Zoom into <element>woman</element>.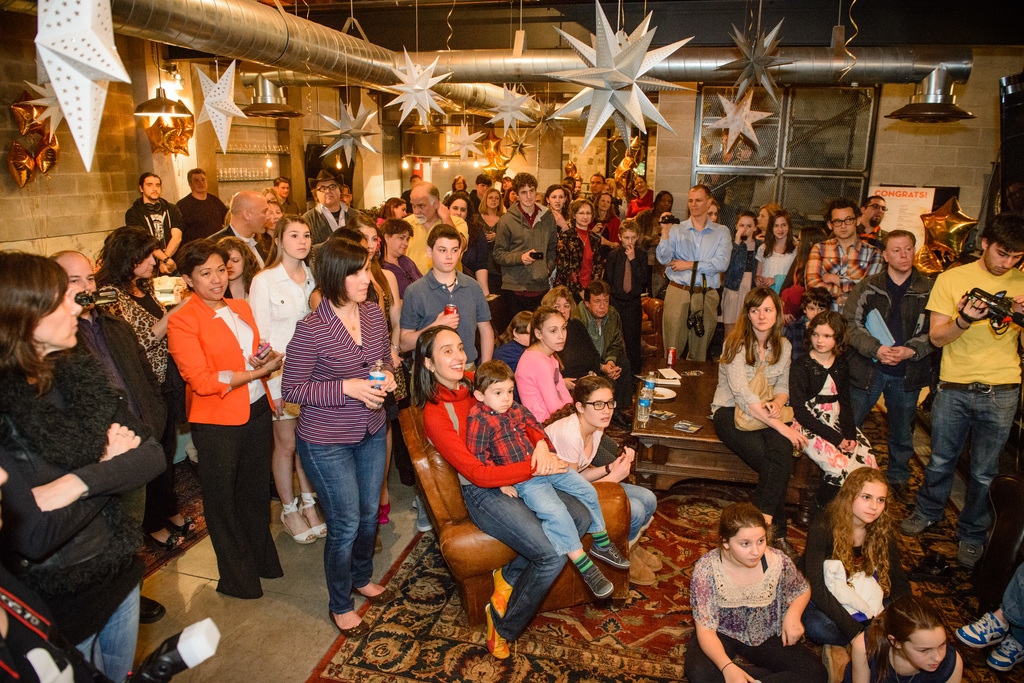
Zoom target: (x1=540, y1=184, x2=569, y2=235).
